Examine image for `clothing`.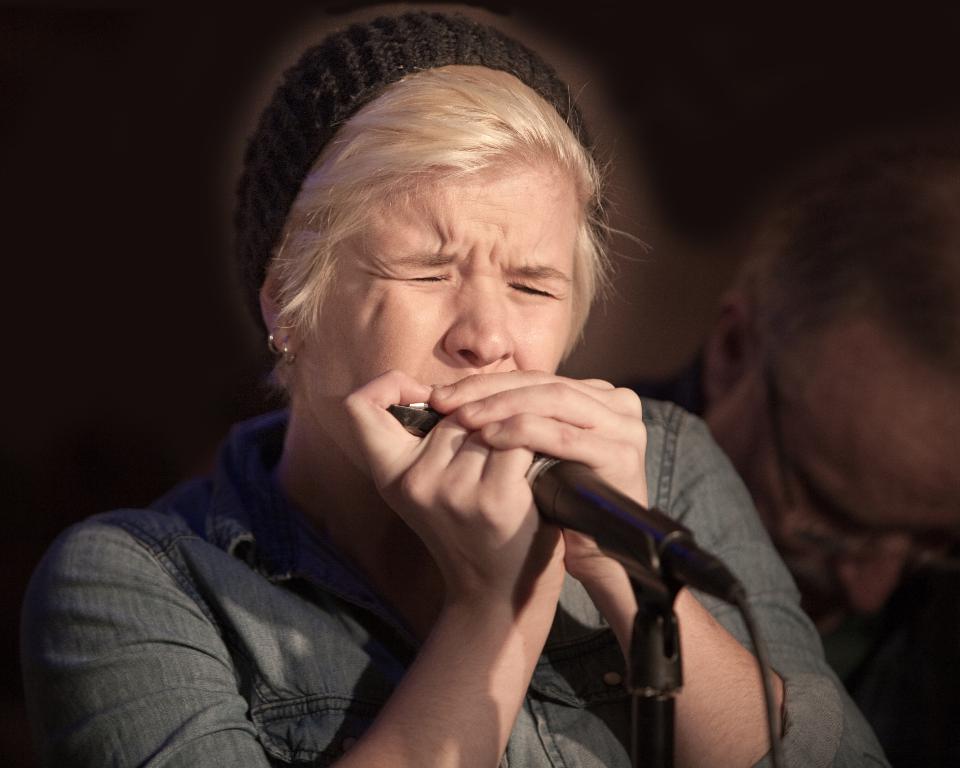
Examination result: x1=4 y1=401 x2=898 y2=767.
